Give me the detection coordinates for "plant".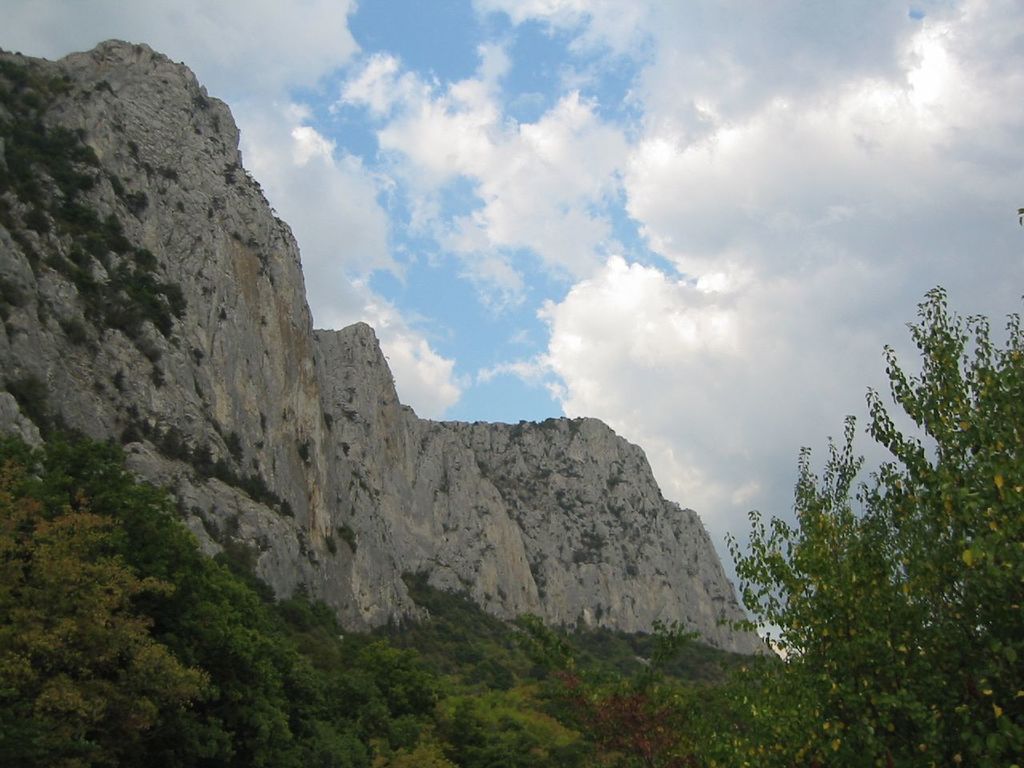
[508,416,524,436].
